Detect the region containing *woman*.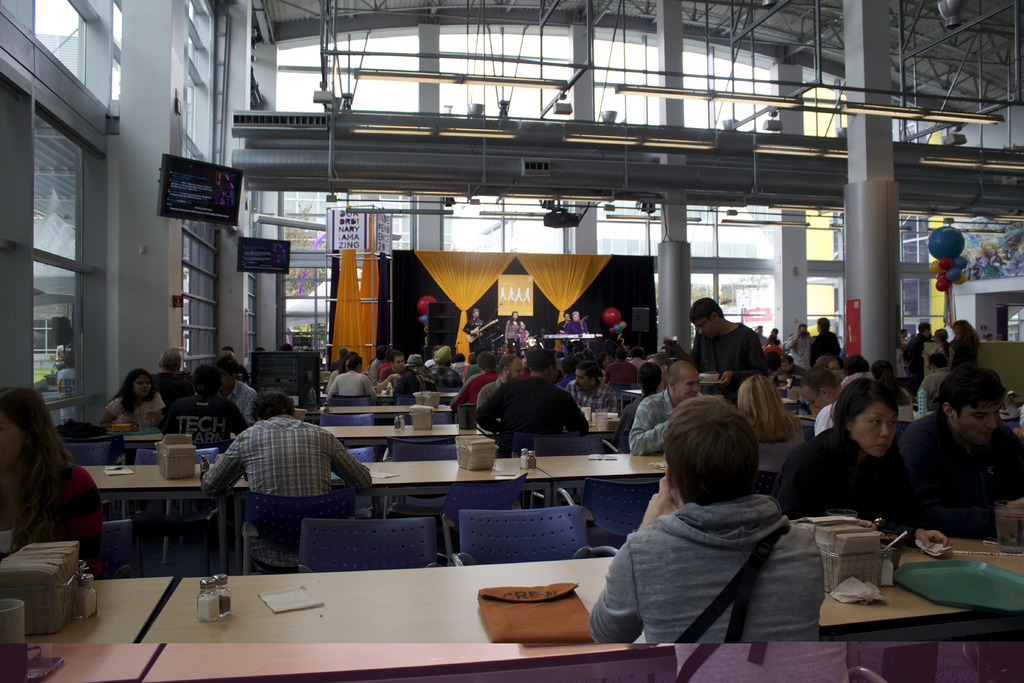
(left=388, top=356, right=442, bottom=395).
